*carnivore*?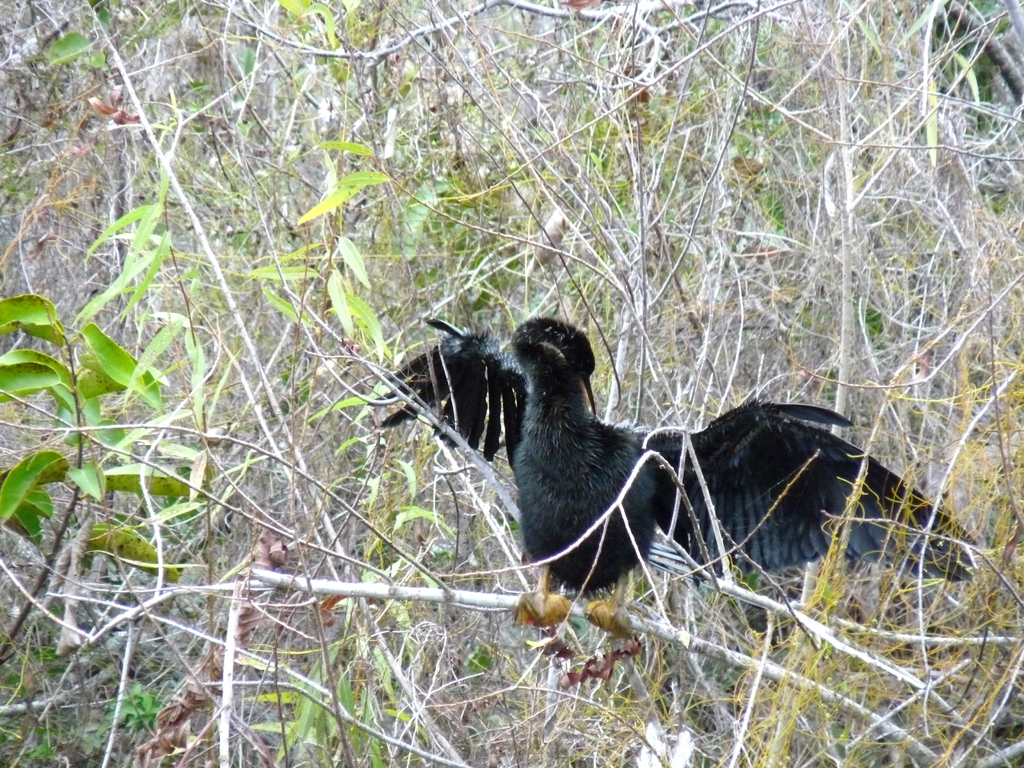
(398,322,916,614)
